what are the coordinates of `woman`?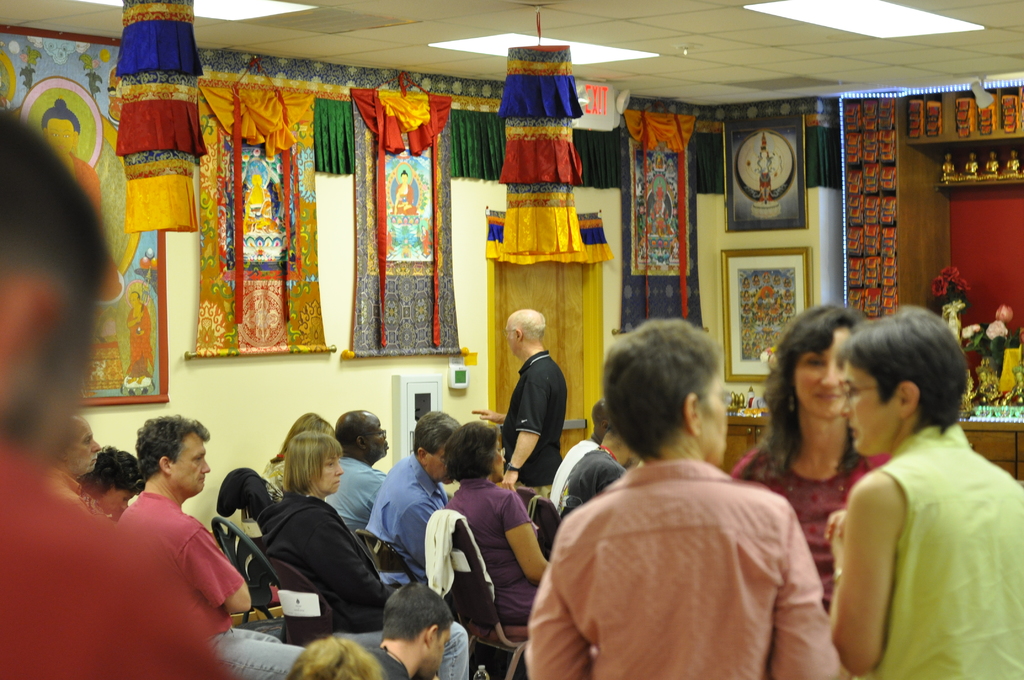
box(262, 406, 328, 499).
